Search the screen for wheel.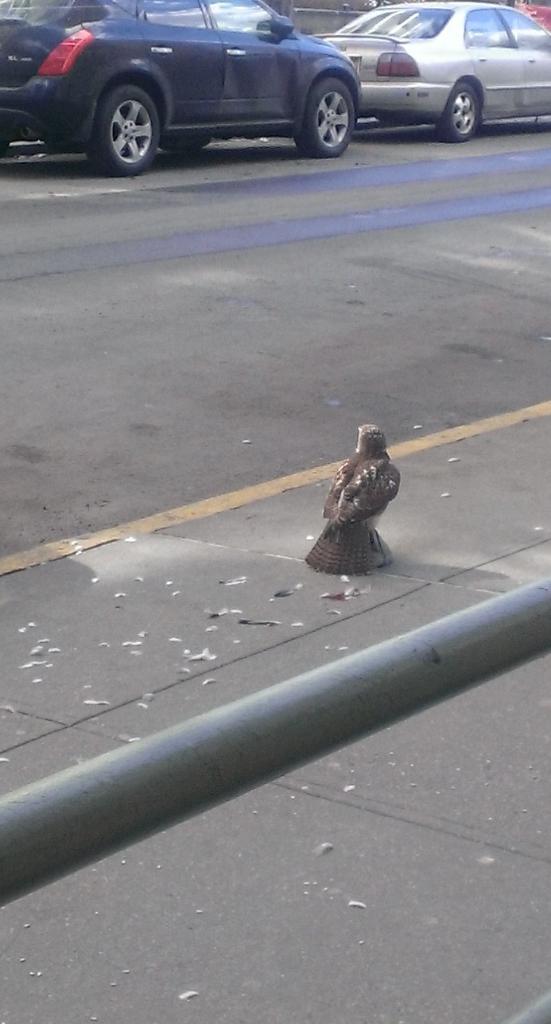
Found at 444:82:475:137.
